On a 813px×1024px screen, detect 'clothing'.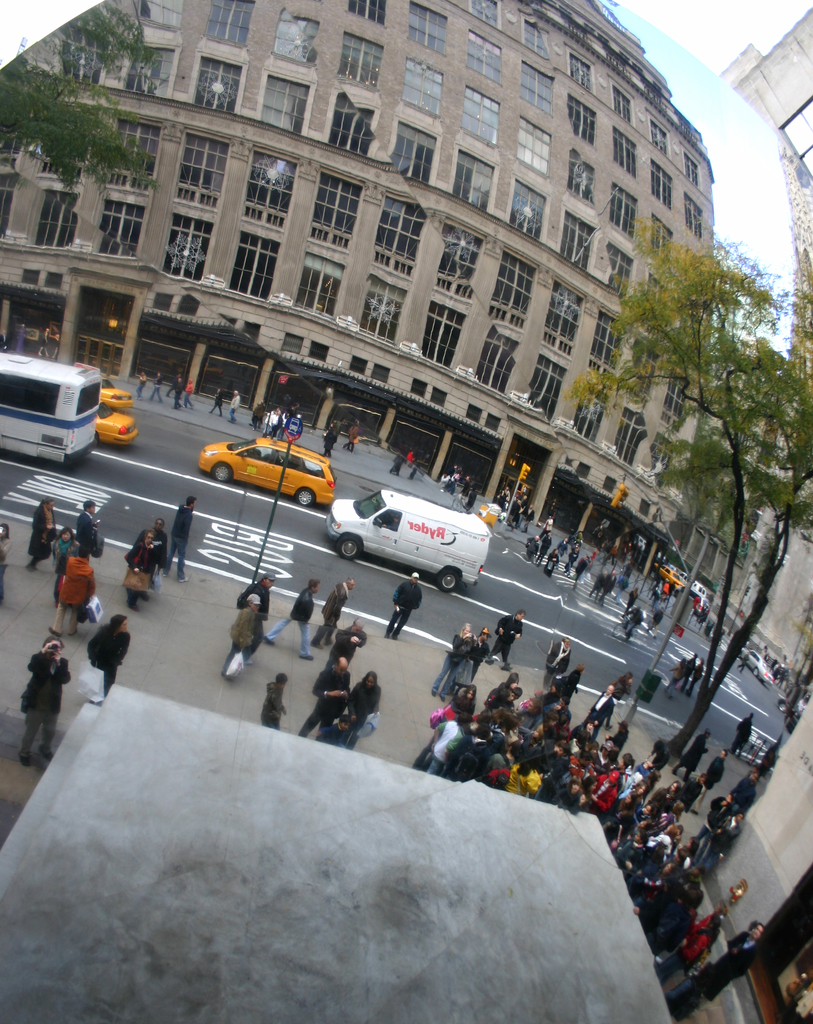
339,682,380,742.
